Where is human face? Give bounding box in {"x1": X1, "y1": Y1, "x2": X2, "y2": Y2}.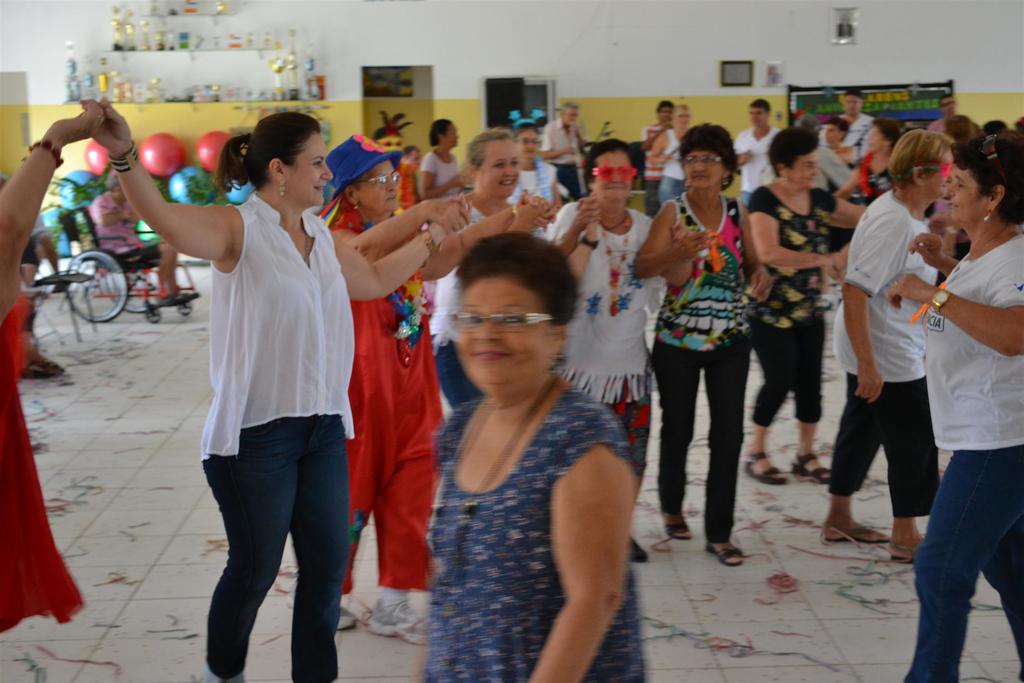
{"x1": 481, "y1": 137, "x2": 521, "y2": 198}.
